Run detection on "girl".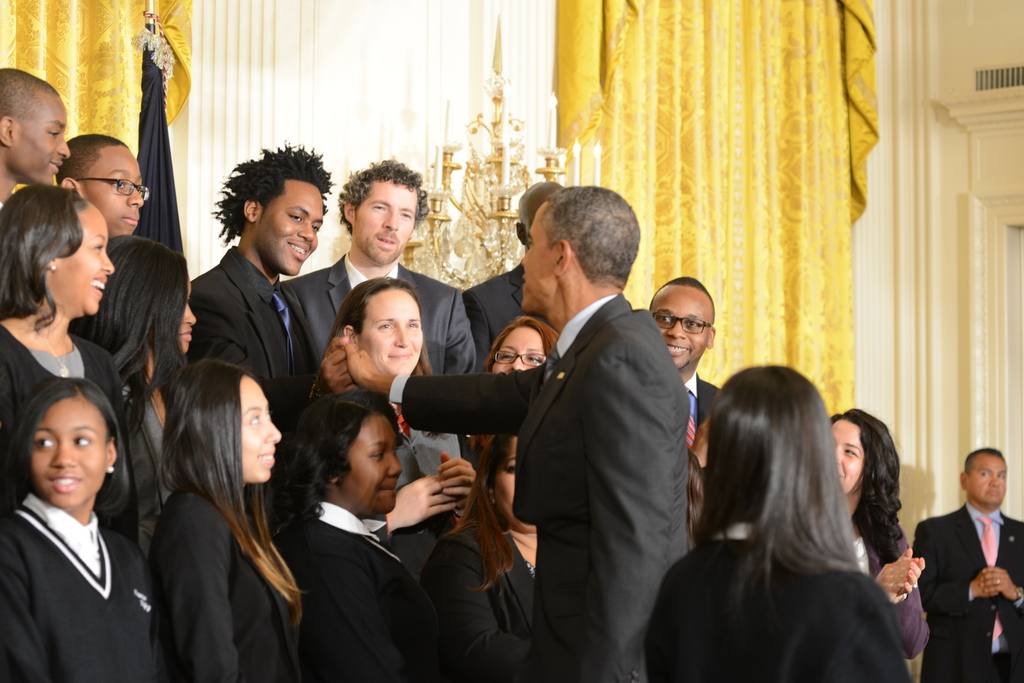
Result: <region>152, 357, 305, 682</region>.
